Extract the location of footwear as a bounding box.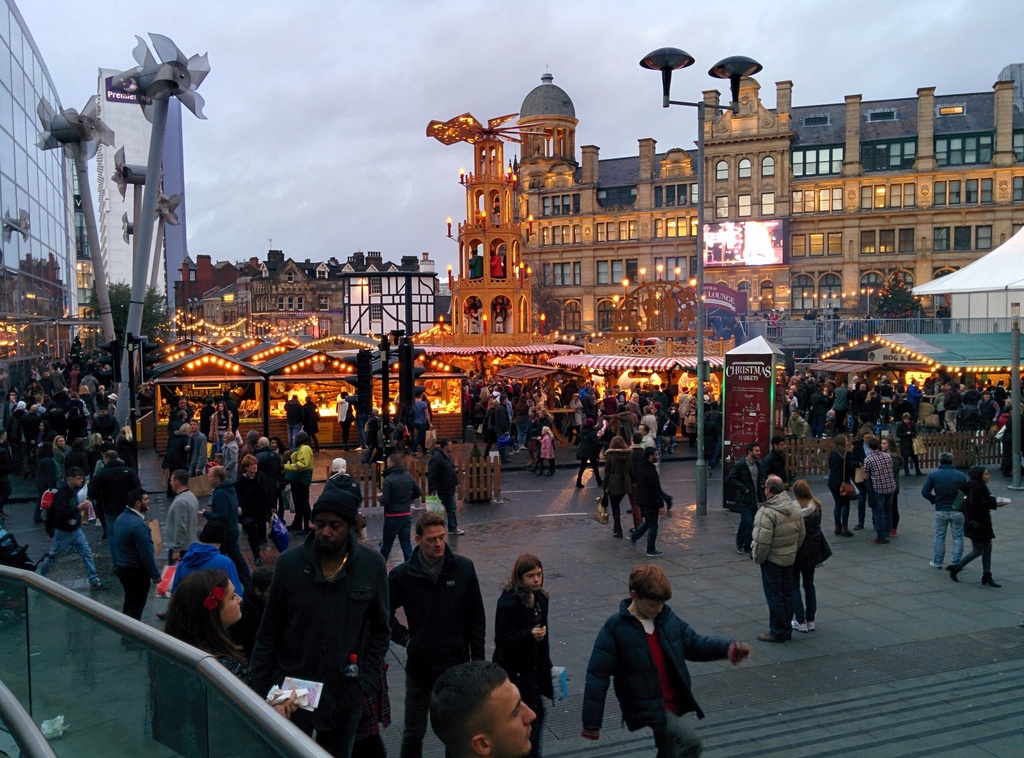
[x1=943, y1=565, x2=961, y2=583].
